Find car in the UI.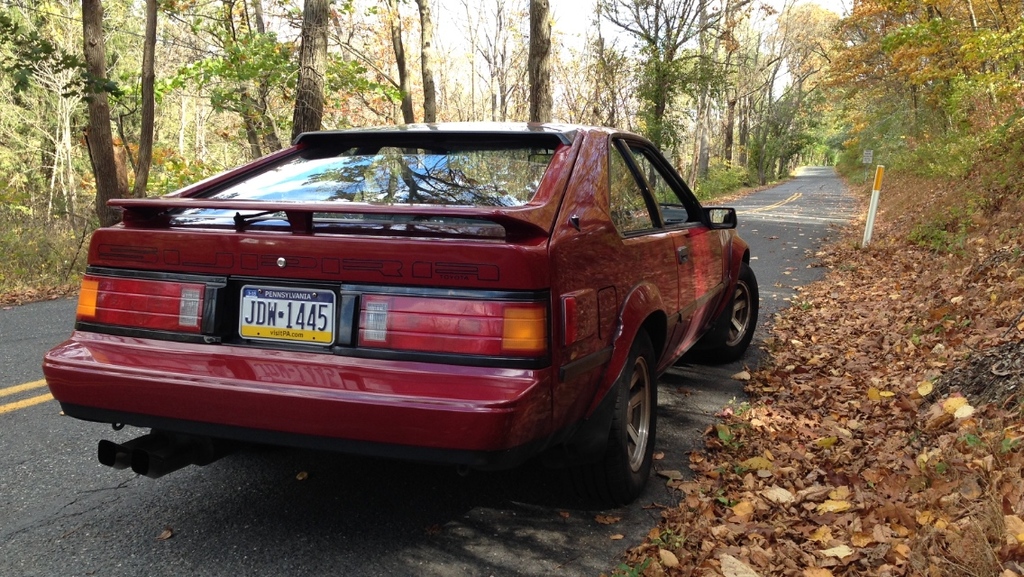
UI element at bbox=(40, 124, 761, 504).
